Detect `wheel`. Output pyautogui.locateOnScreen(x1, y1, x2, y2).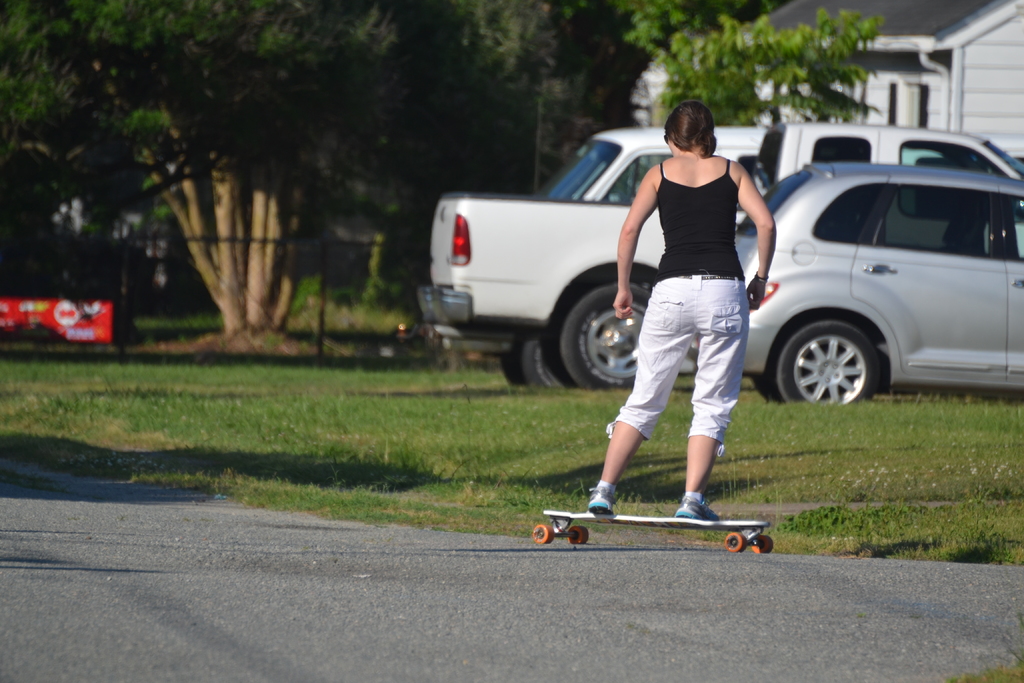
pyautogui.locateOnScreen(753, 540, 773, 552).
